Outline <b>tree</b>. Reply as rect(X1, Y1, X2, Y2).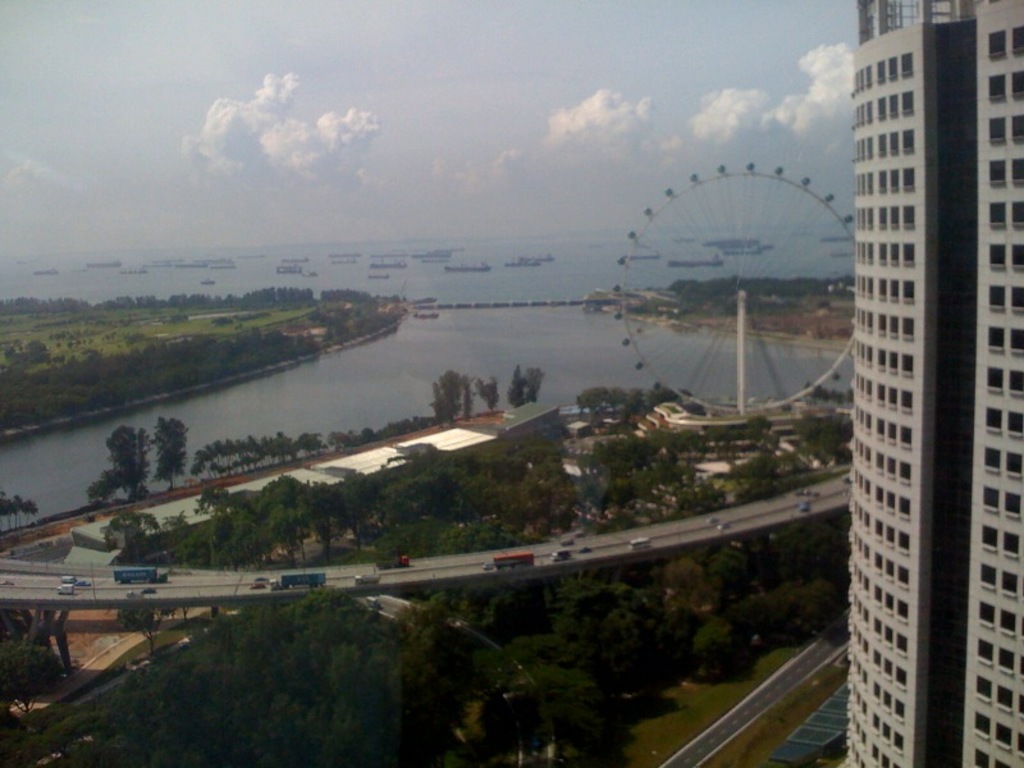
rect(575, 422, 696, 529).
